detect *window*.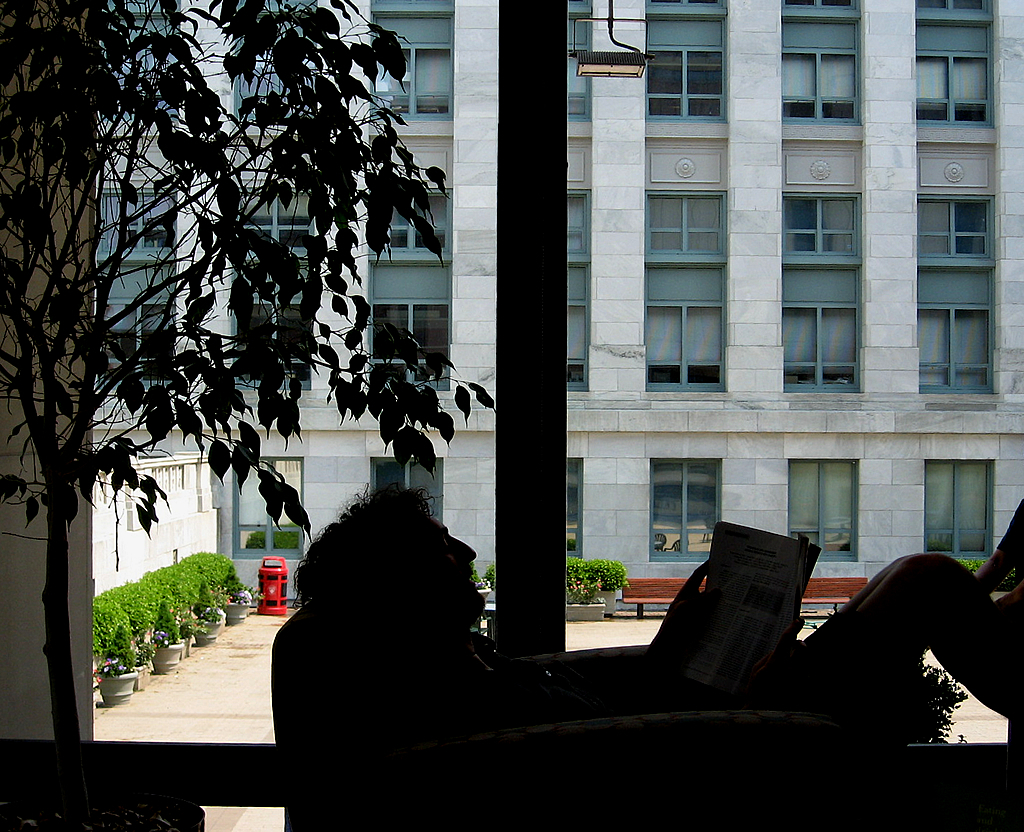
Detected at 565 453 580 564.
